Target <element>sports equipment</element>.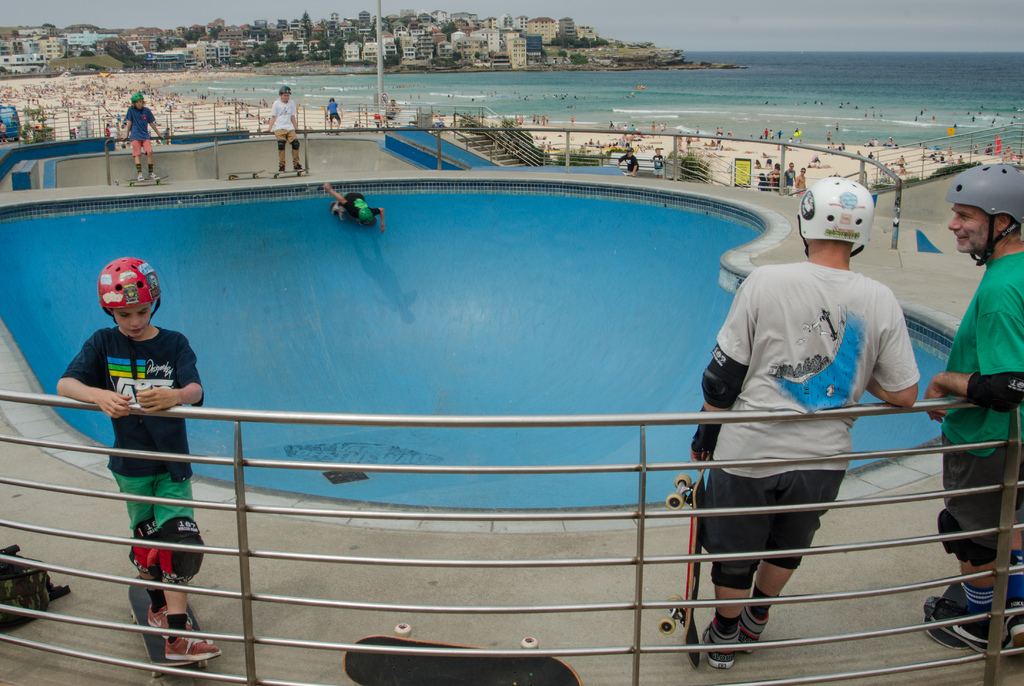
Target region: rect(128, 520, 158, 582).
